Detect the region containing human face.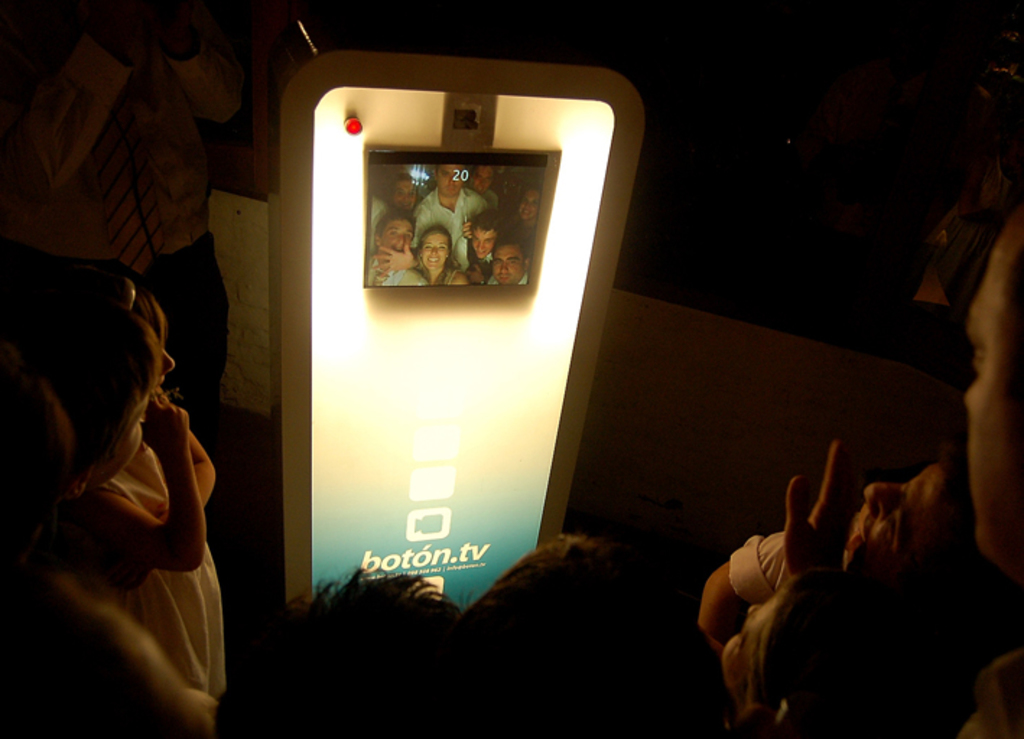
pyautogui.locateOnScreen(420, 228, 448, 271).
